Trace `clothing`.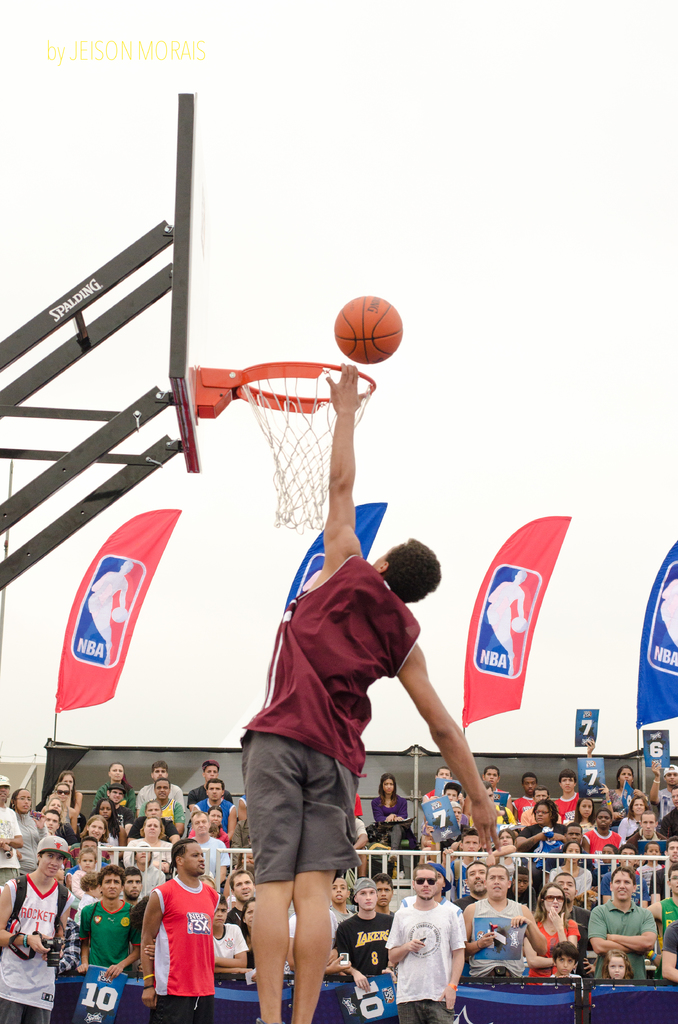
Traced to Rect(510, 790, 531, 821).
